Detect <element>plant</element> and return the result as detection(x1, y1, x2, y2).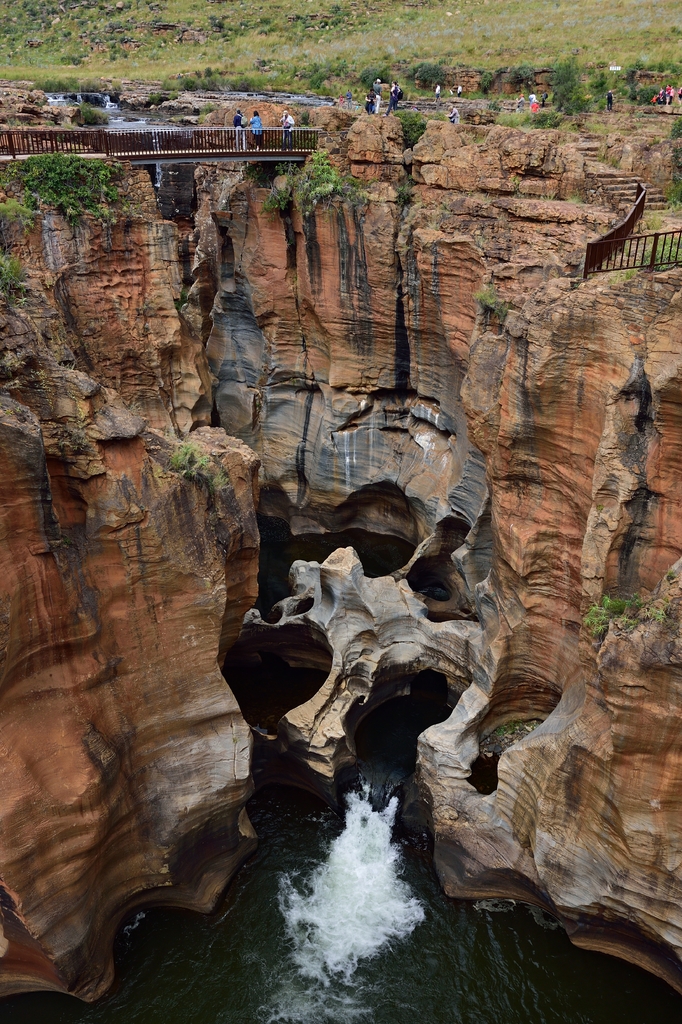
detection(391, 105, 428, 148).
